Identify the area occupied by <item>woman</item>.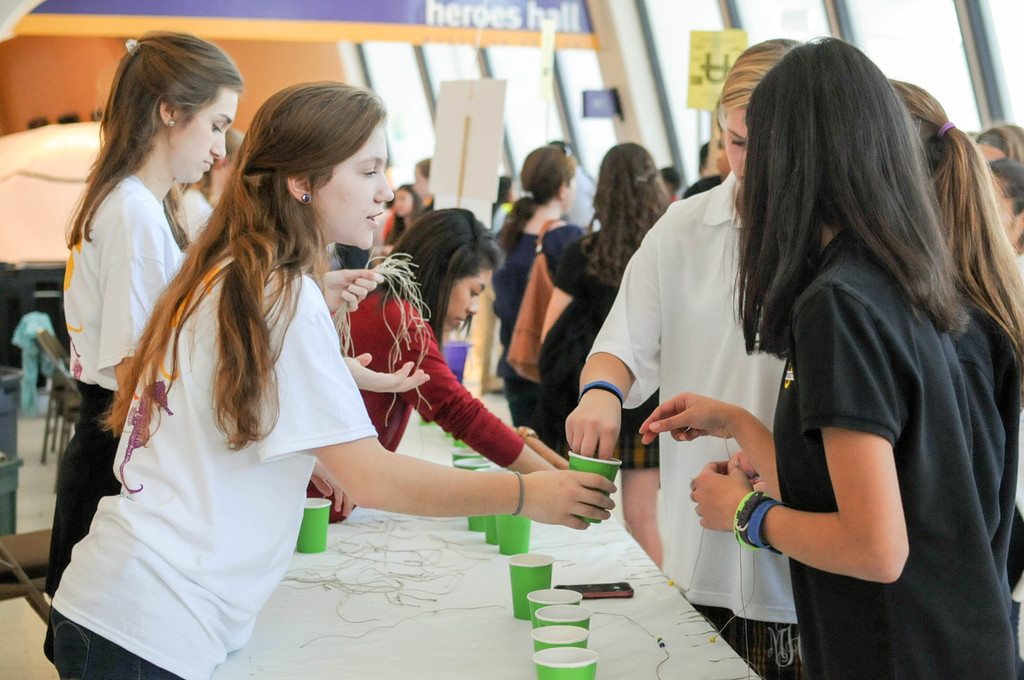
Area: (left=725, top=35, right=1023, bottom=679).
